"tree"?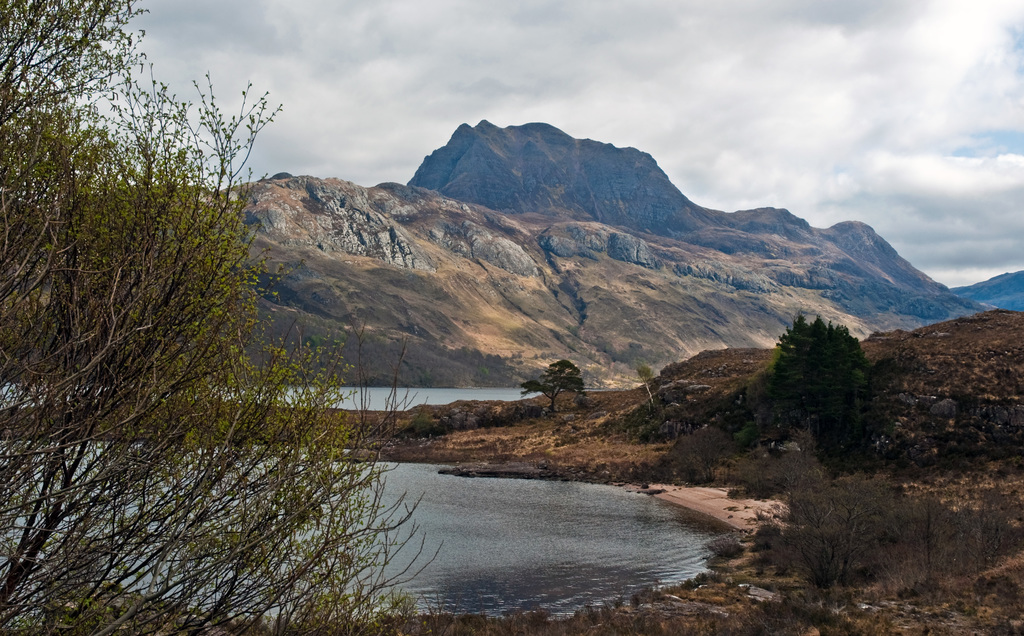
region(0, 0, 483, 635)
